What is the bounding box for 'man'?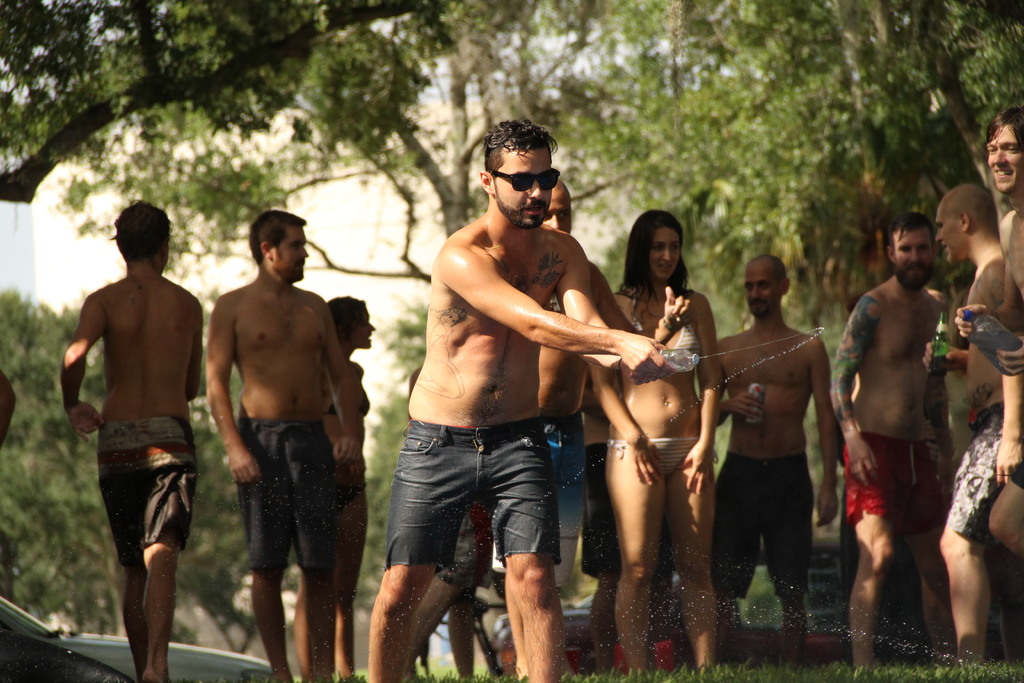
{"x1": 577, "y1": 379, "x2": 612, "y2": 672}.
